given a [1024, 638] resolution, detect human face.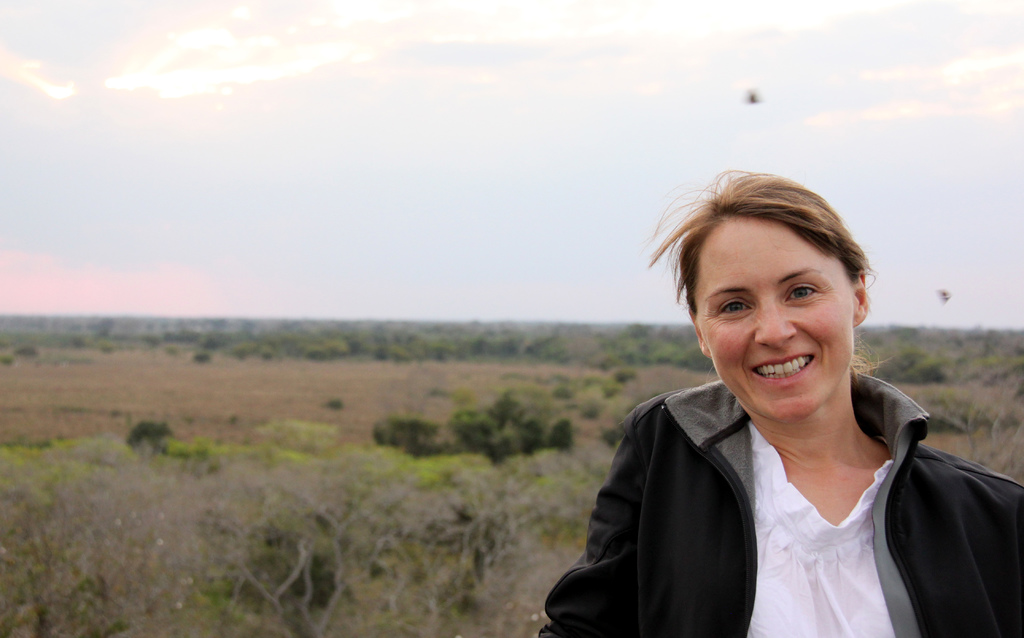
[left=700, top=215, right=853, bottom=420].
